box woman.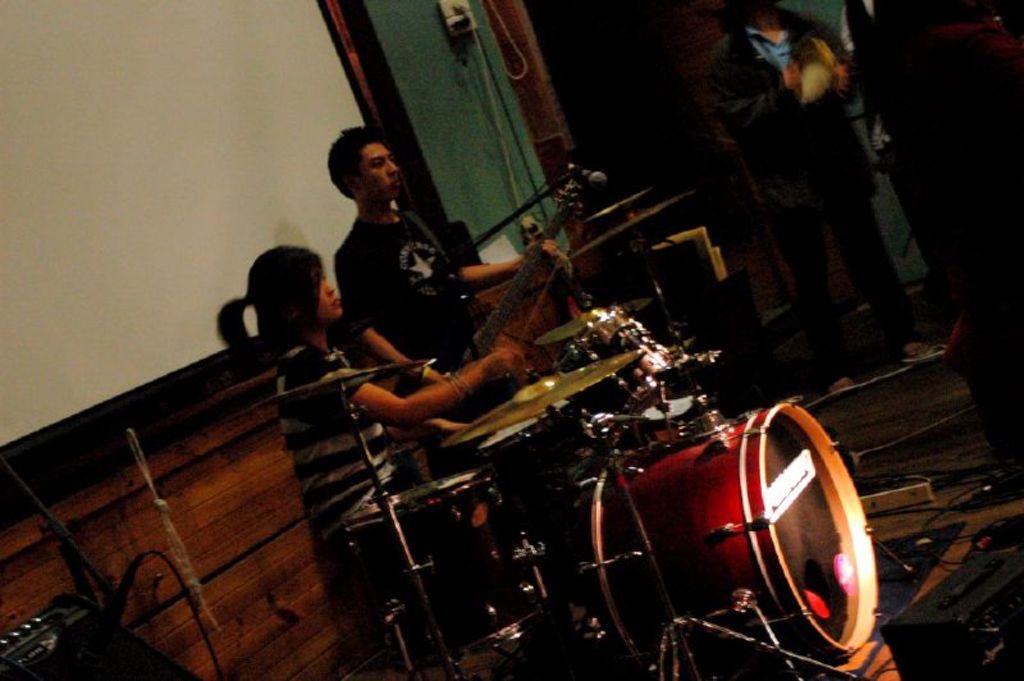
[204,239,527,645].
